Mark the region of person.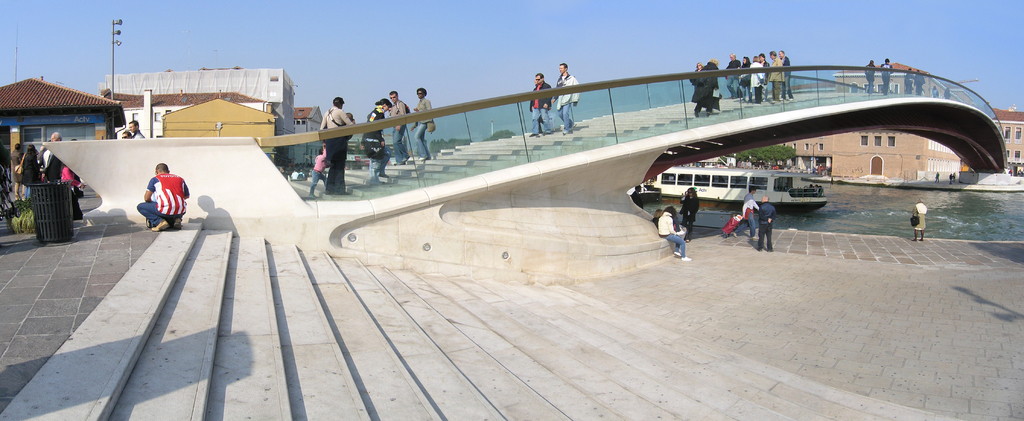
Region: box(360, 98, 387, 187).
